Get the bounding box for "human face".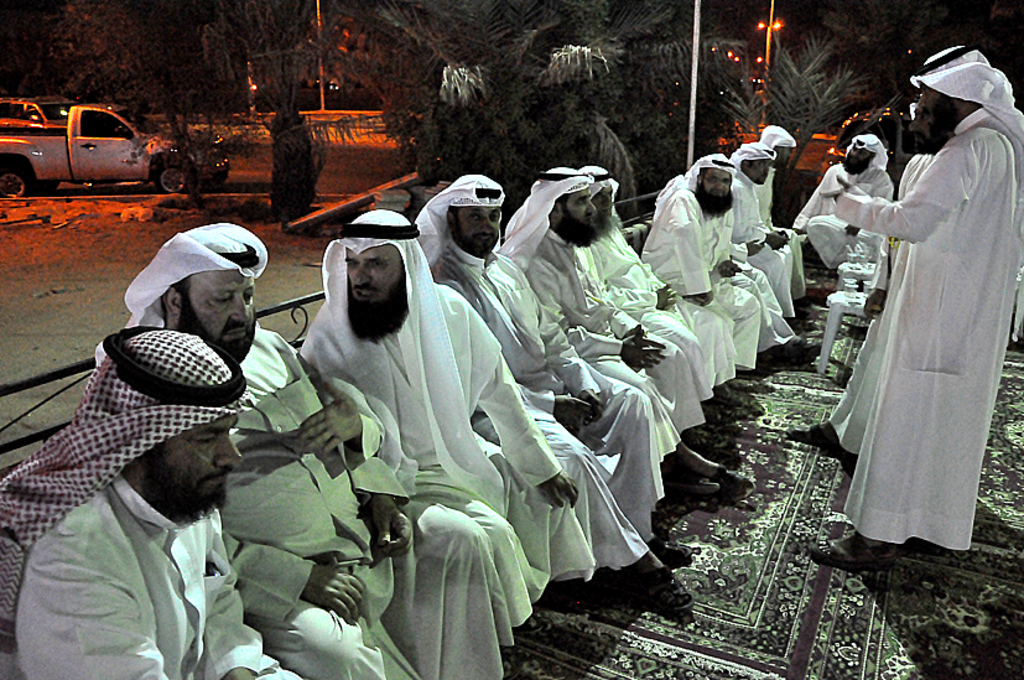
crop(750, 157, 773, 178).
